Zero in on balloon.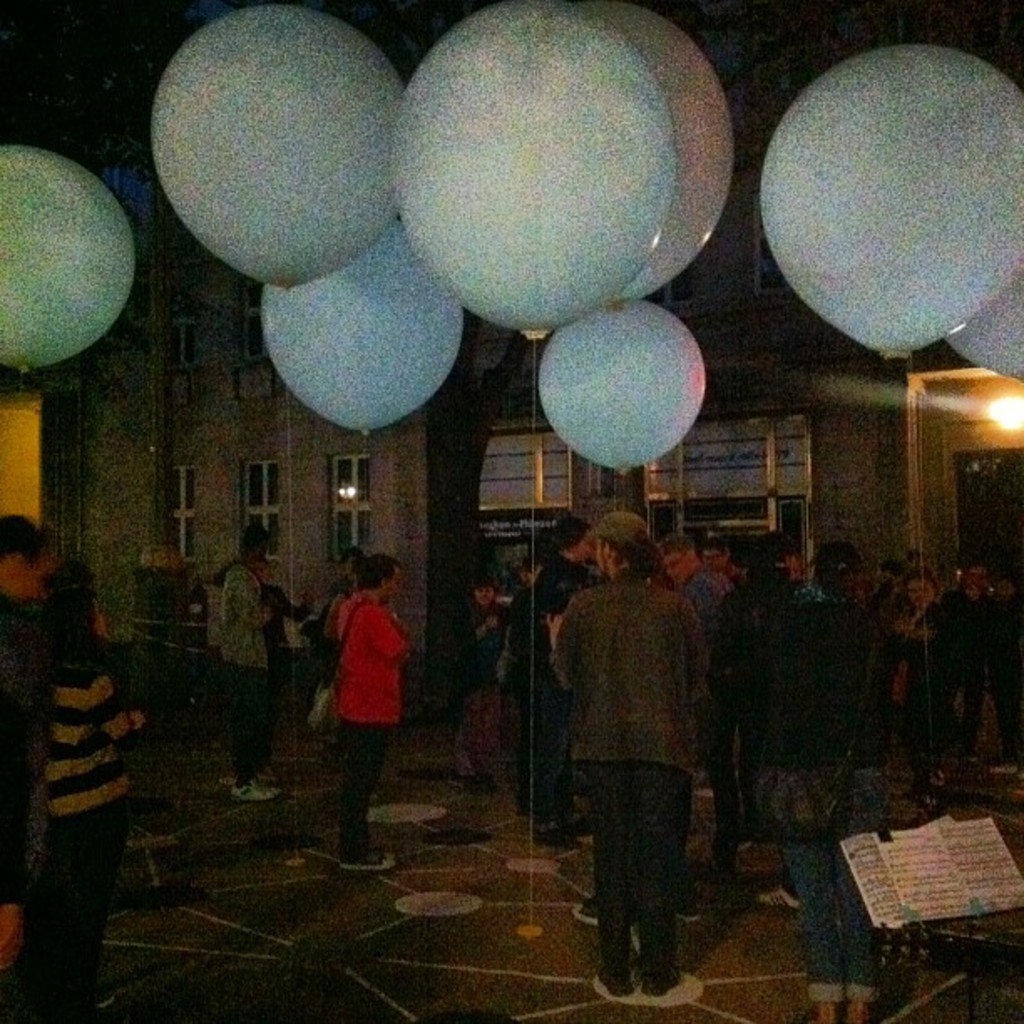
Zeroed in: detection(152, 0, 403, 293).
